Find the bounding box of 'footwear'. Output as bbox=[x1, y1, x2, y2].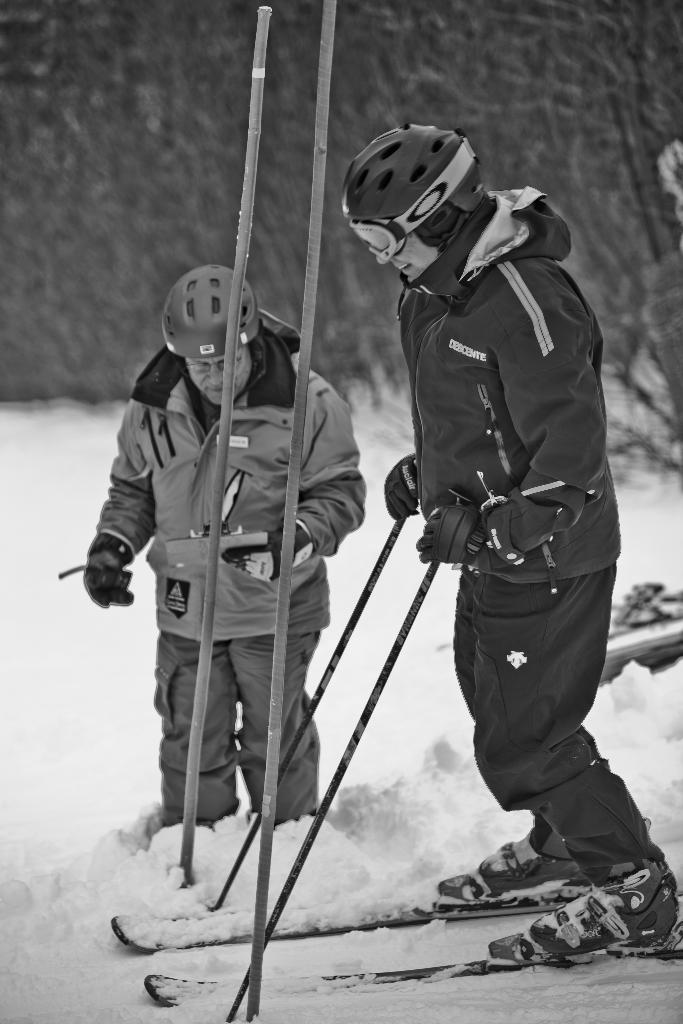
bbox=[436, 835, 594, 900].
